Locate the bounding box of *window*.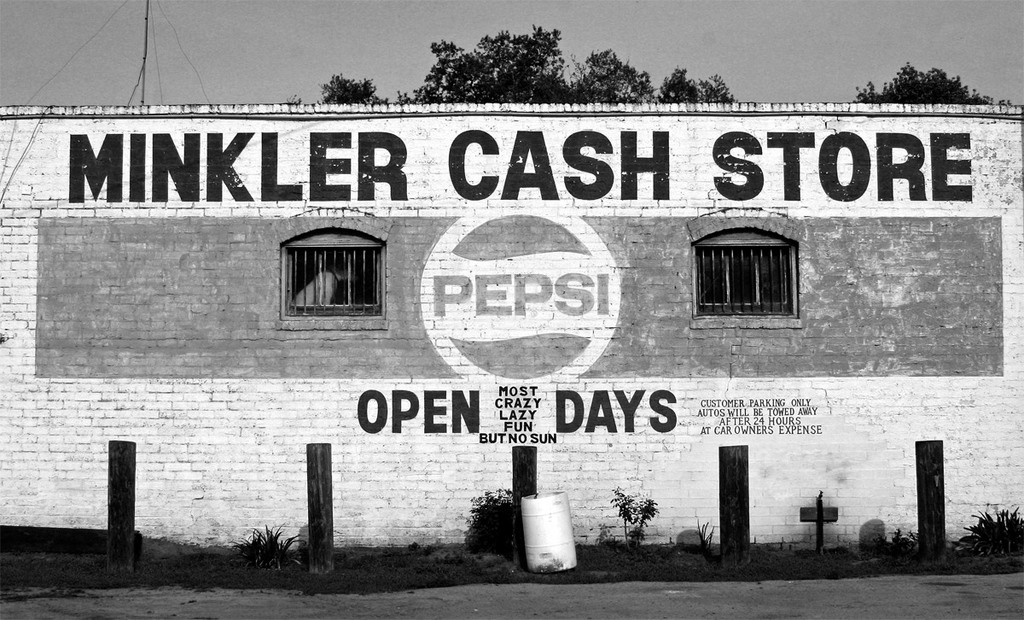
Bounding box: BBox(290, 241, 378, 313).
